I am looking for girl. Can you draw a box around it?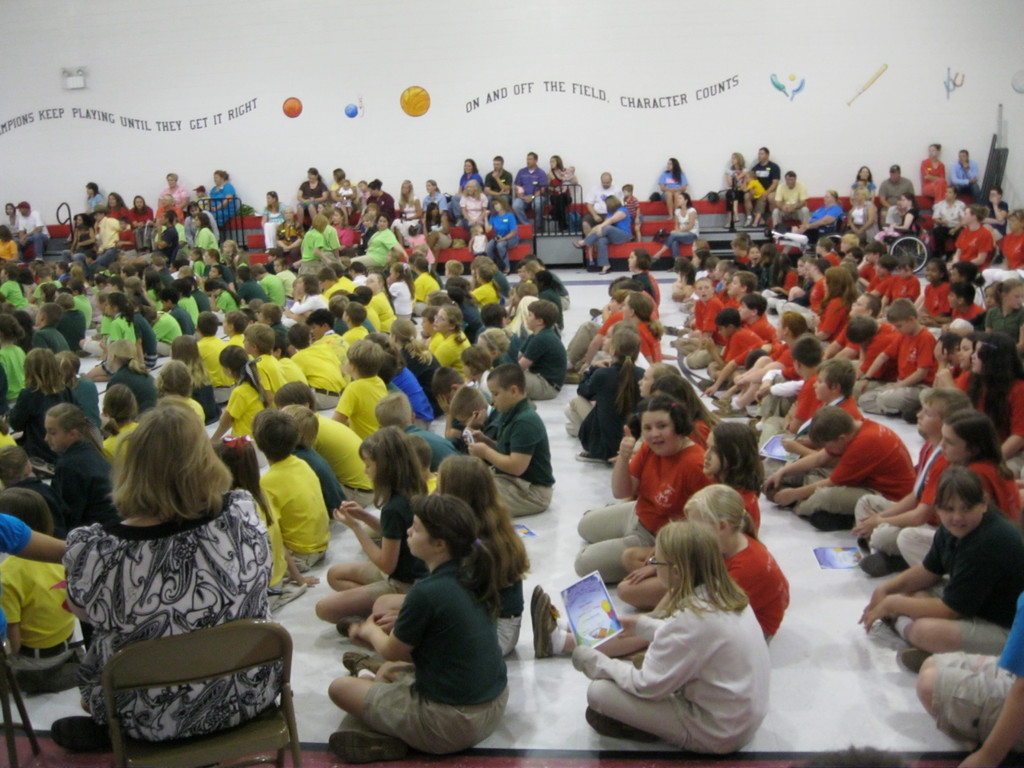
Sure, the bounding box is (105,381,151,483).
